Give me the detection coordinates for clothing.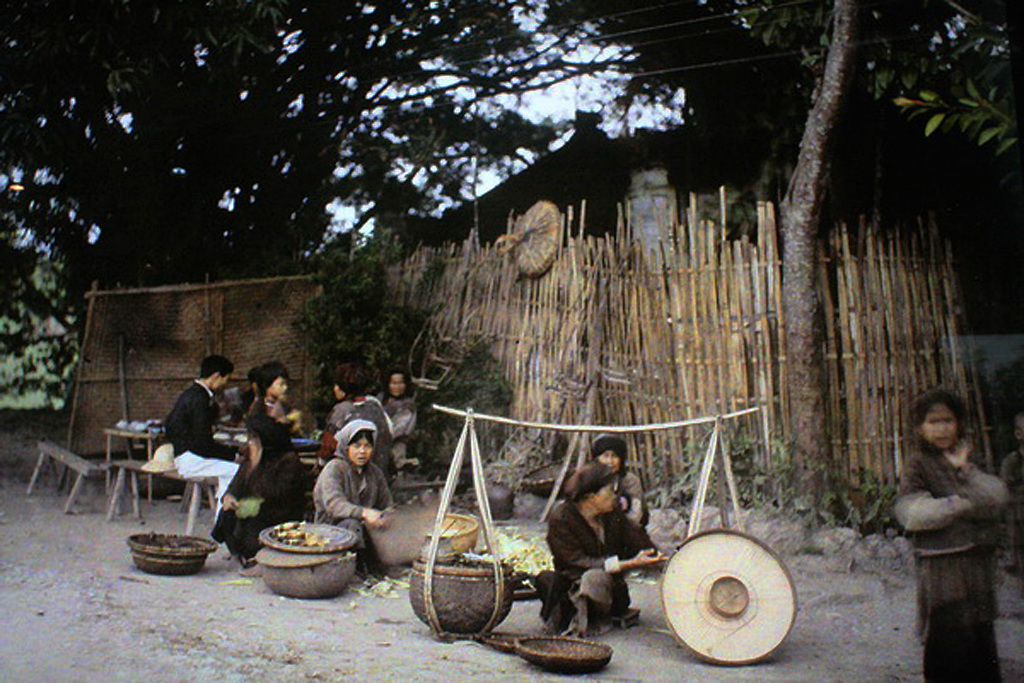
318, 395, 392, 470.
